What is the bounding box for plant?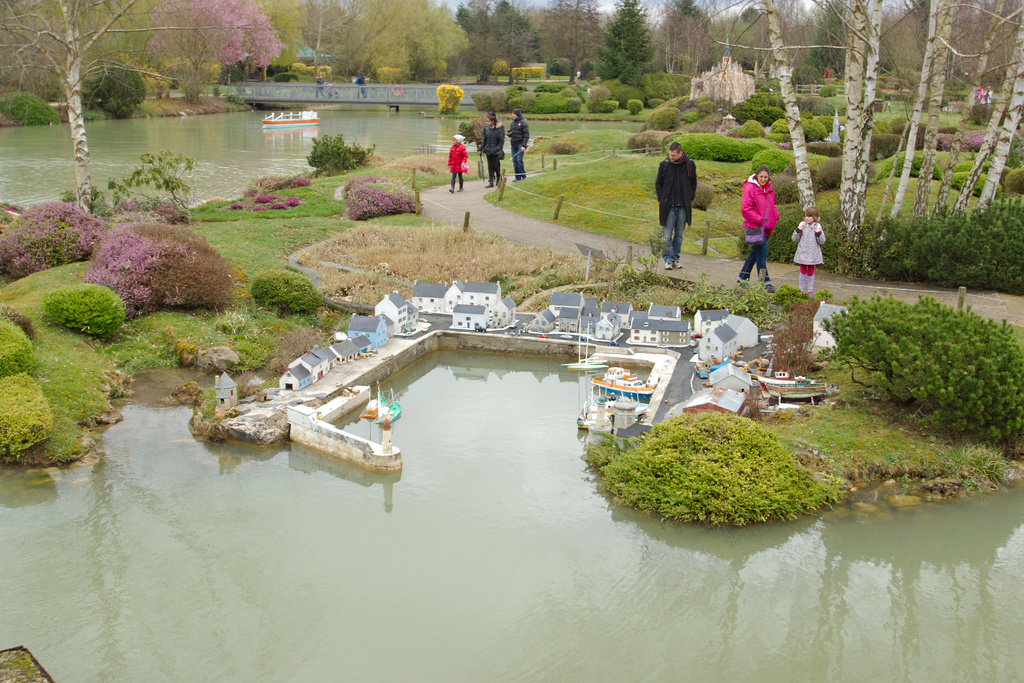
725,90,776,127.
